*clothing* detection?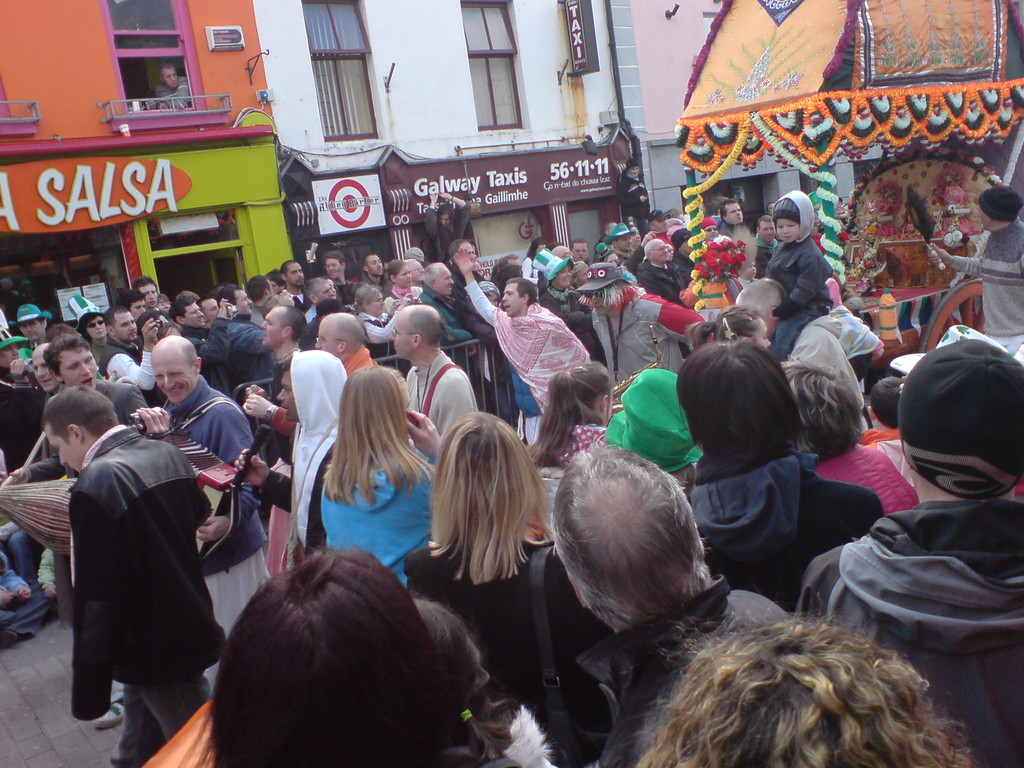
68, 420, 237, 746
